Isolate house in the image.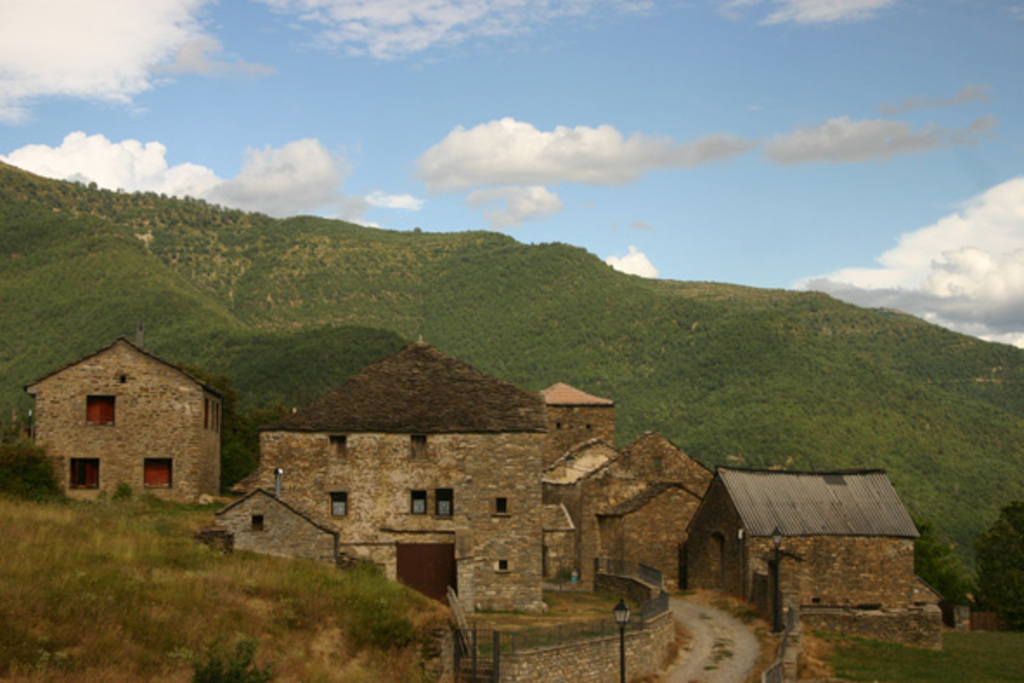
Isolated region: box(21, 333, 234, 518).
